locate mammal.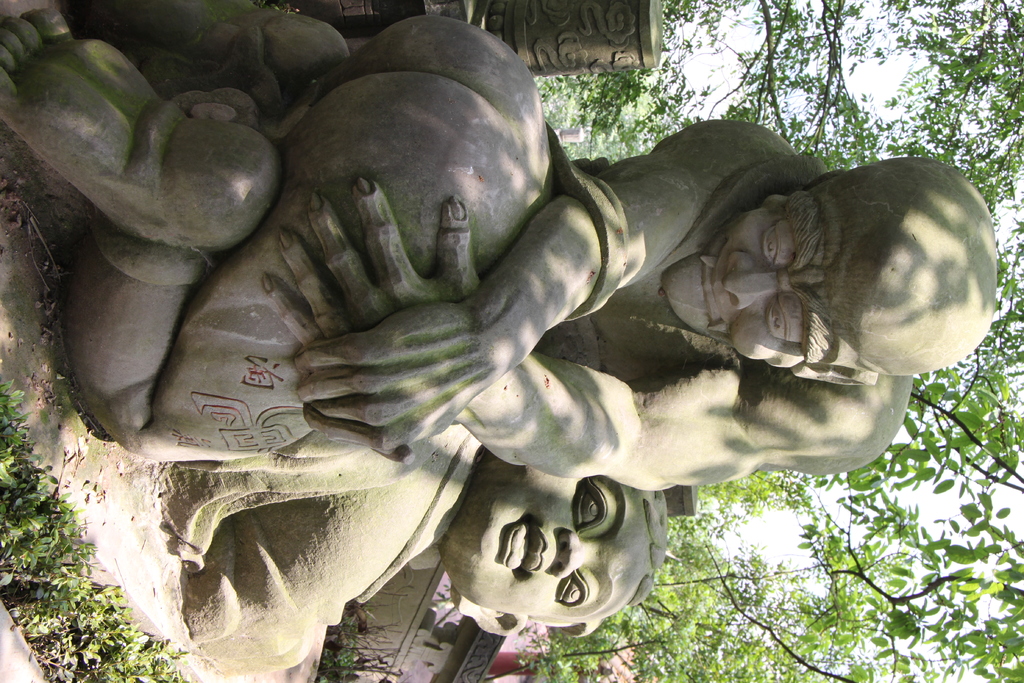
Bounding box: pyautogui.locateOnScreen(3, 17, 666, 656).
